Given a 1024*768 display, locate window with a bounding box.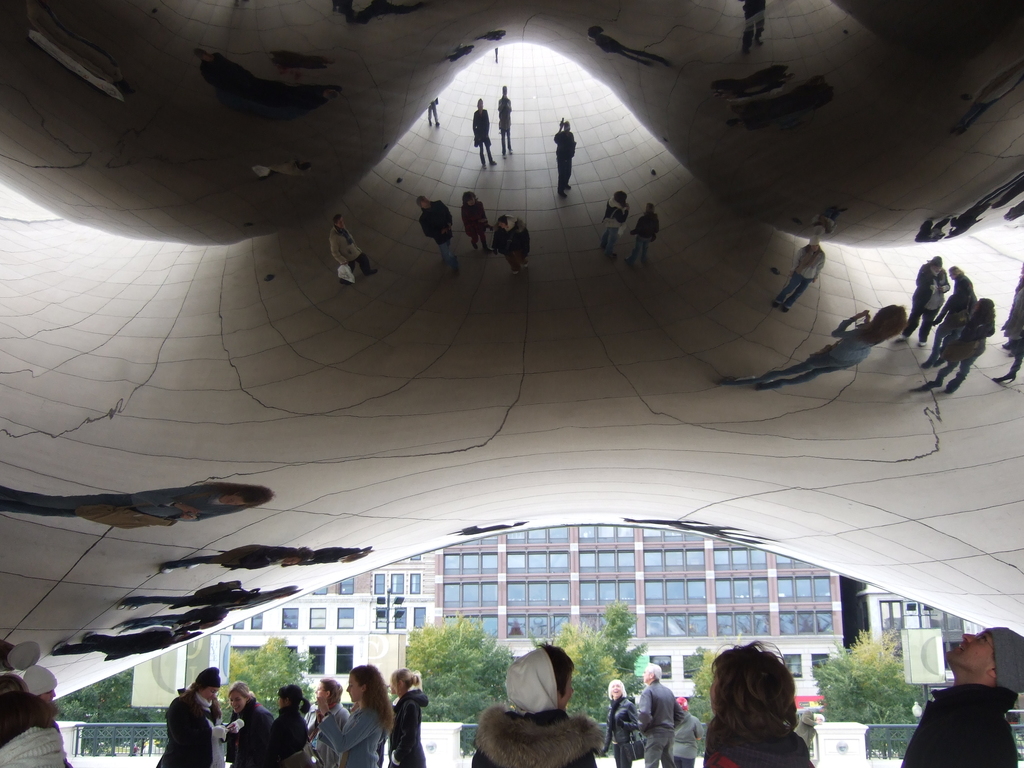
Located: [left=716, top=609, right=771, bottom=639].
